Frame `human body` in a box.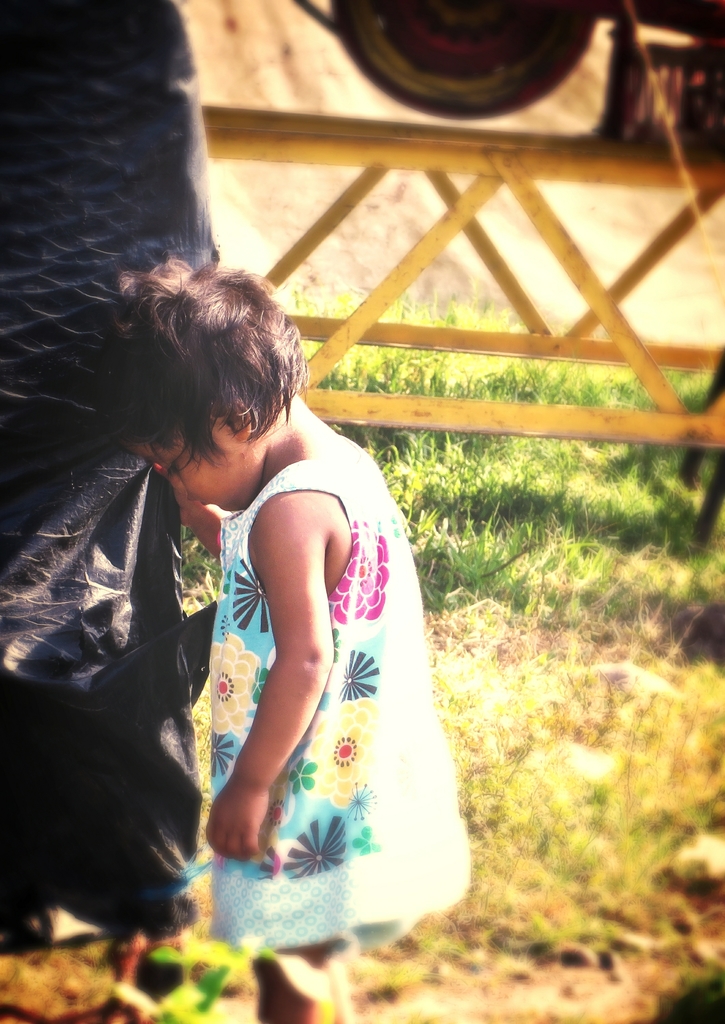
crop(98, 225, 466, 1001).
